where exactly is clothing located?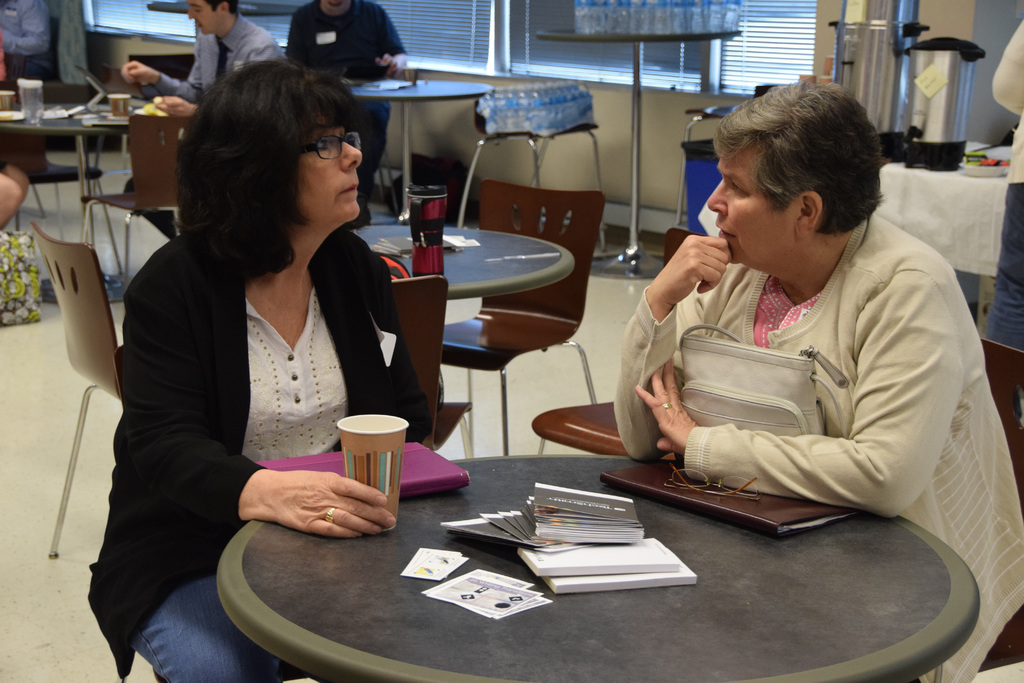
Its bounding box is Rect(618, 217, 1023, 682).
